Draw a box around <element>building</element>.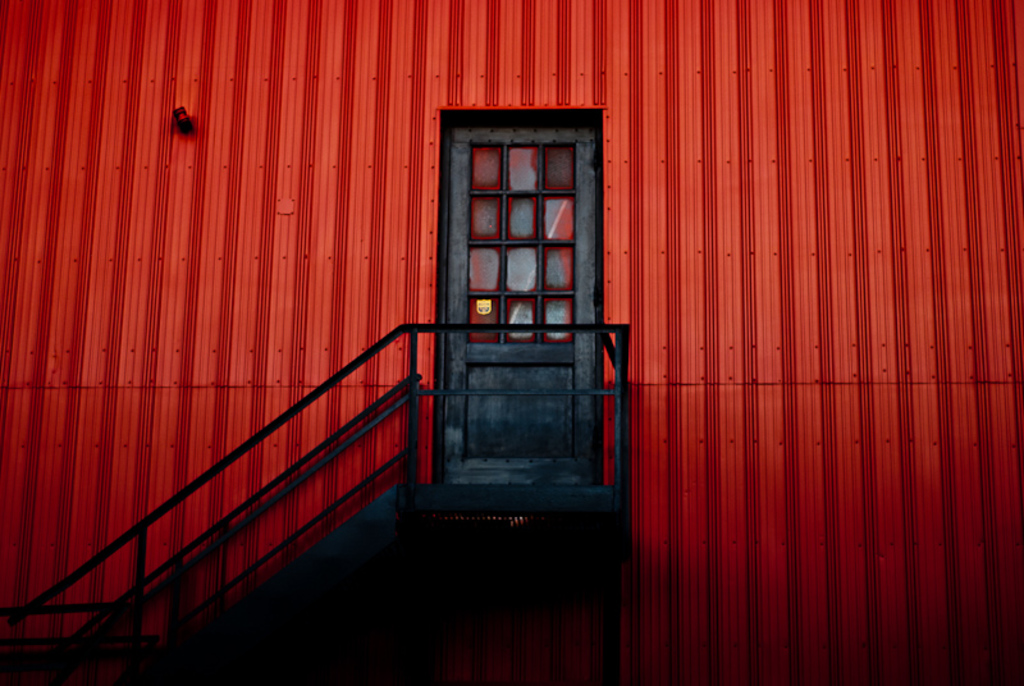
BBox(0, 1, 1023, 685).
